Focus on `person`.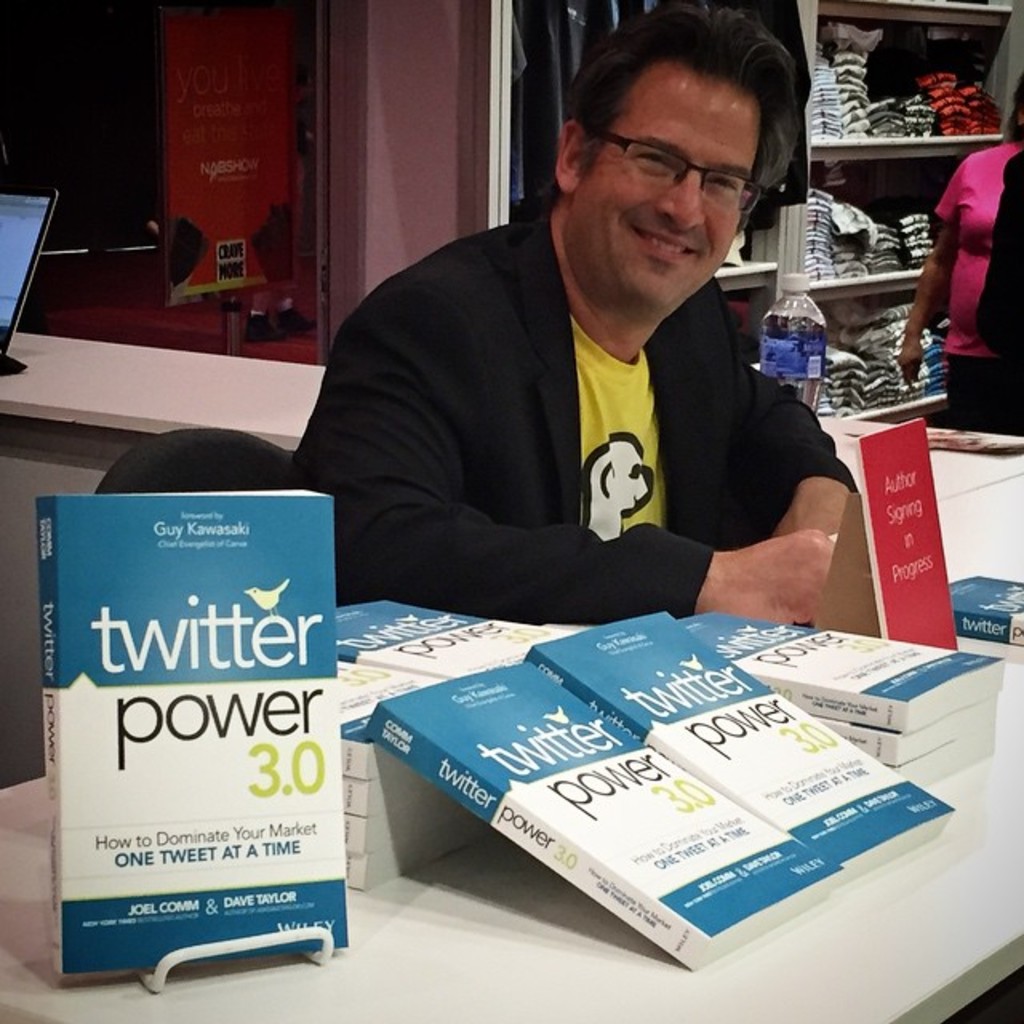
Focused at [893,74,1022,432].
